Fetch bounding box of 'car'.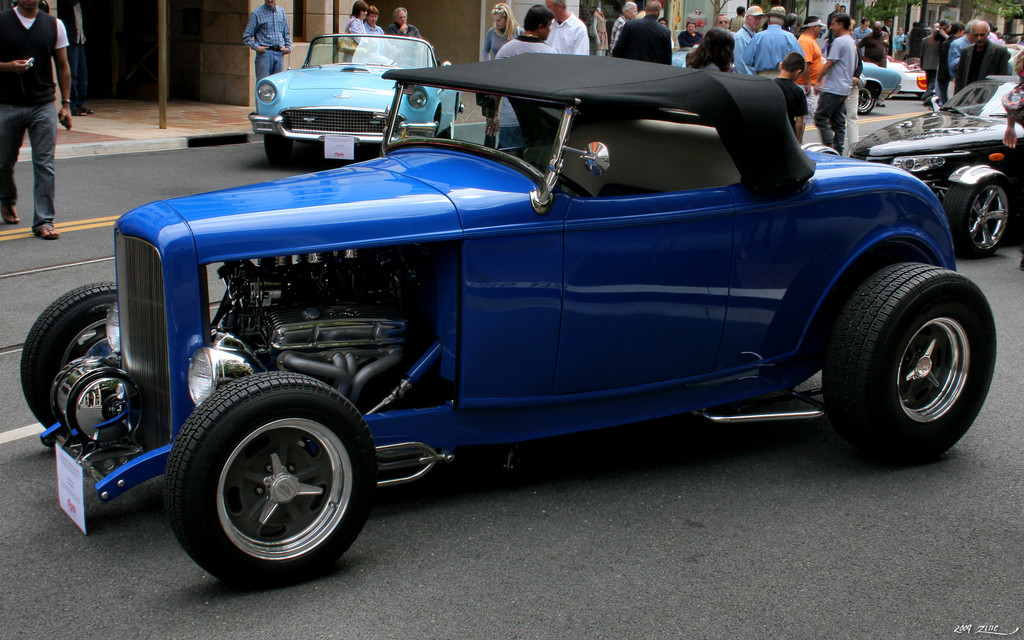
Bbox: [254, 29, 456, 162].
